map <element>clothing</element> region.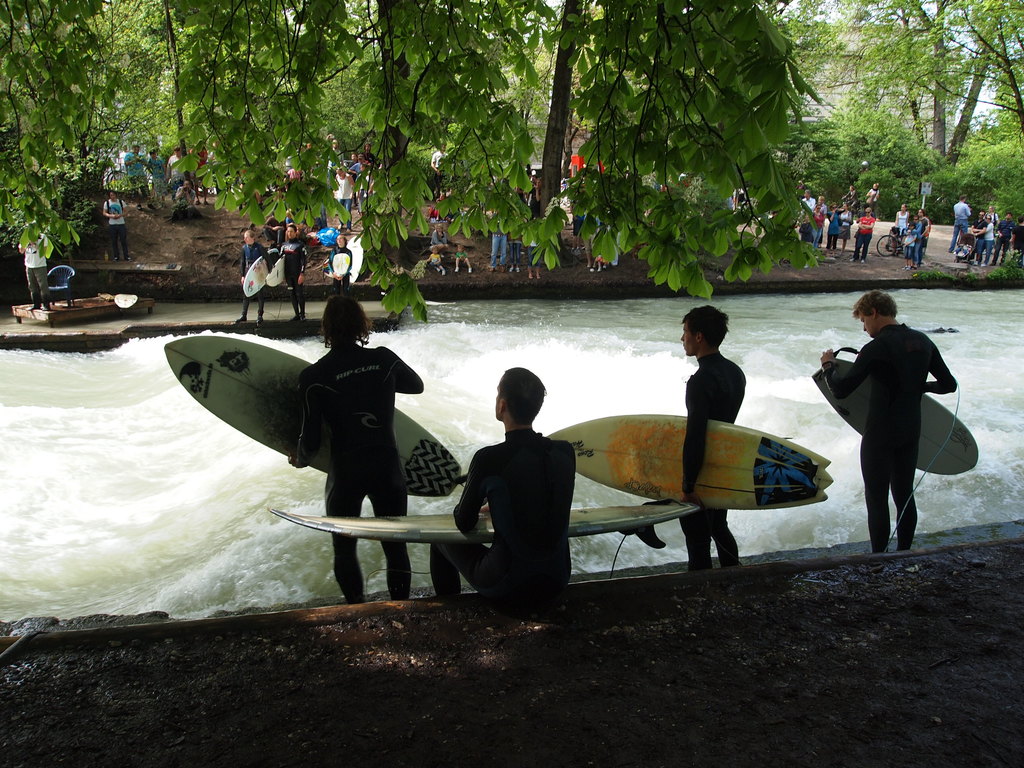
Mapped to box(820, 328, 961, 552).
